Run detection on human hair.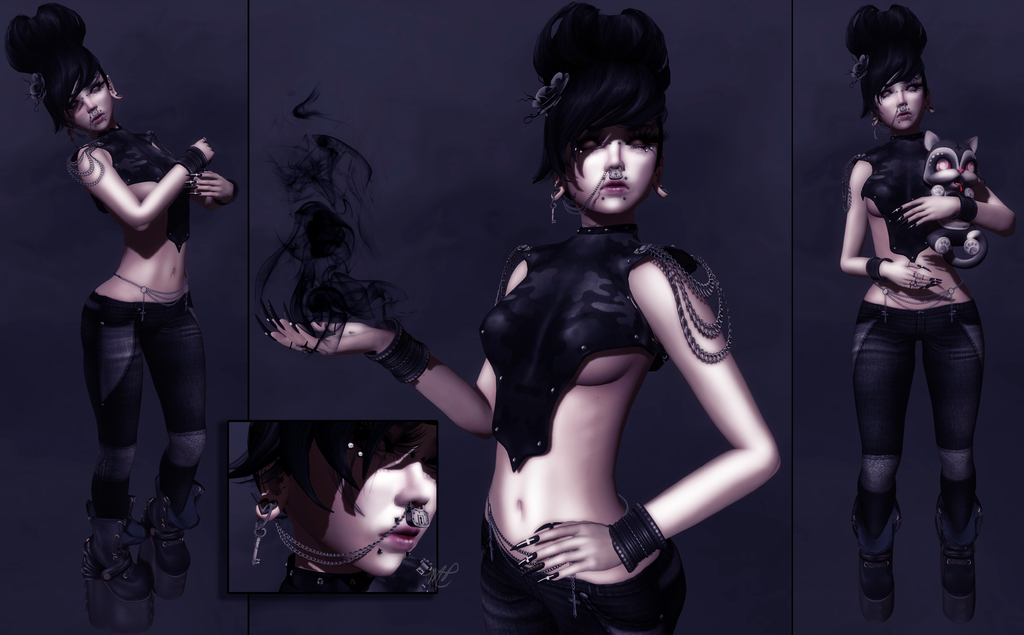
Result: [x1=227, y1=343, x2=451, y2=569].
